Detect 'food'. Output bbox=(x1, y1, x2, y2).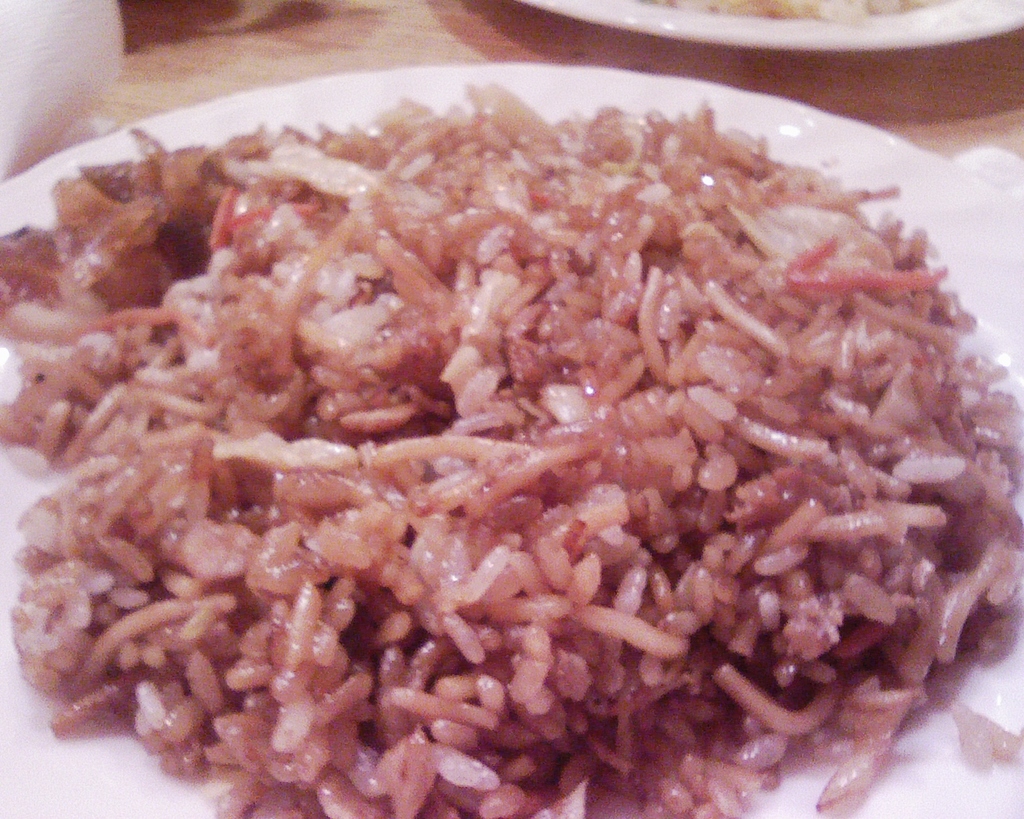
bbox=(5, 51, 986, 798).
